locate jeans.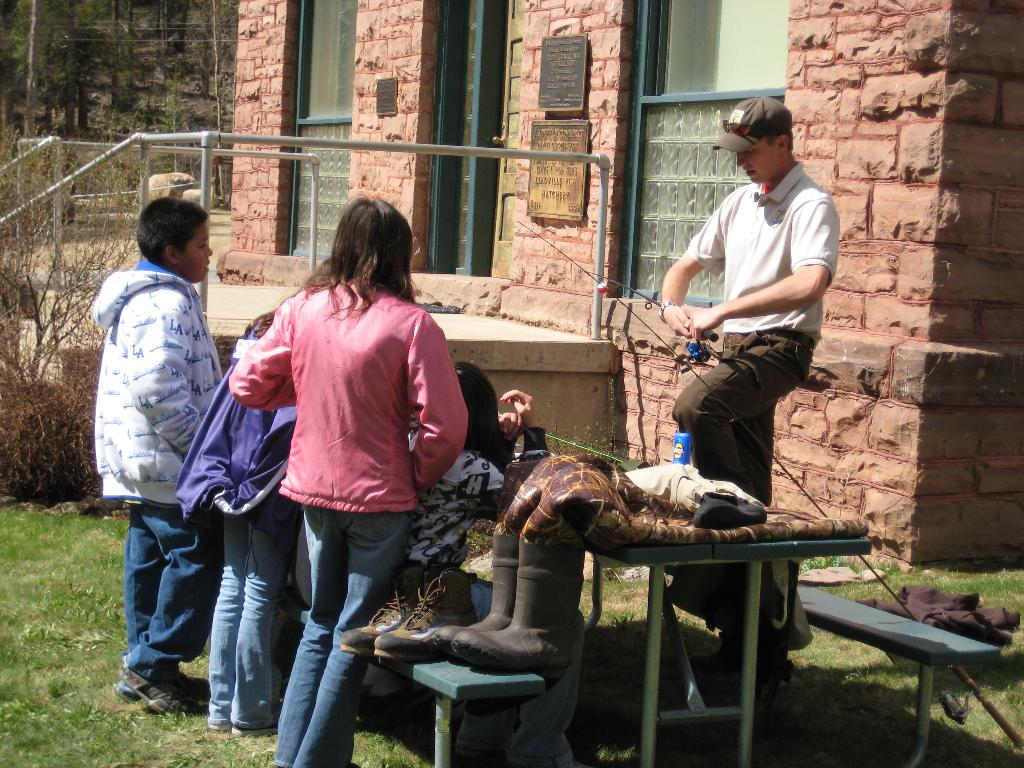
Bounding box: [261, 538, 383, 767].
